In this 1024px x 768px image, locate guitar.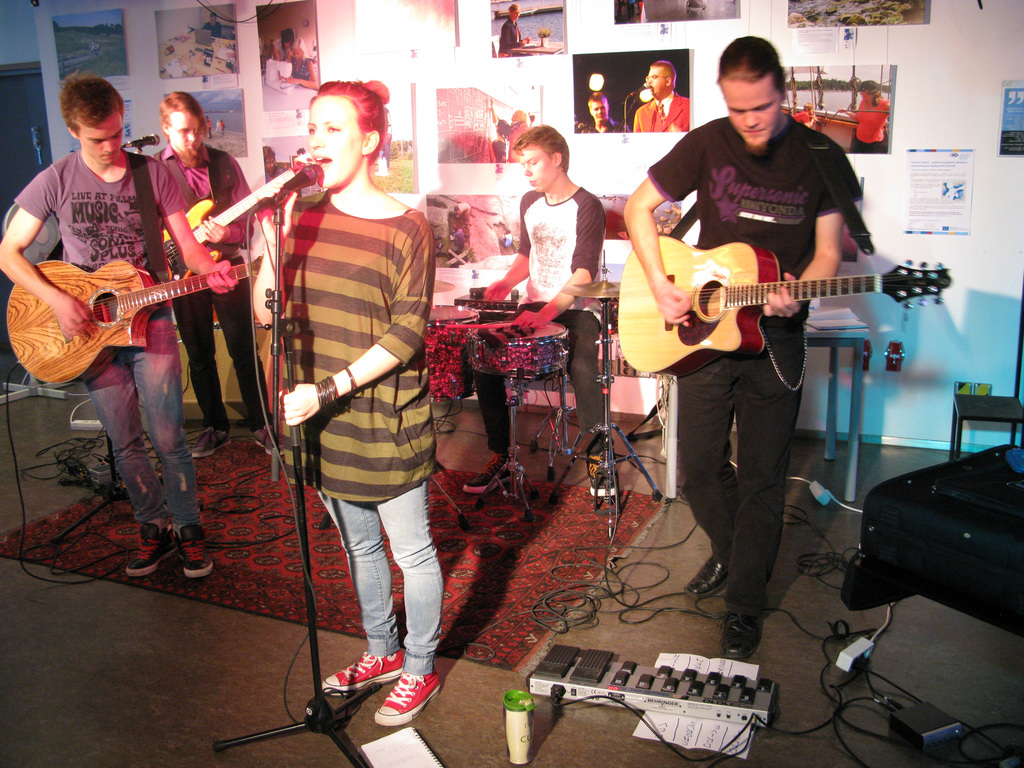
Bounding box: rect(3, 257, 268, 383).
